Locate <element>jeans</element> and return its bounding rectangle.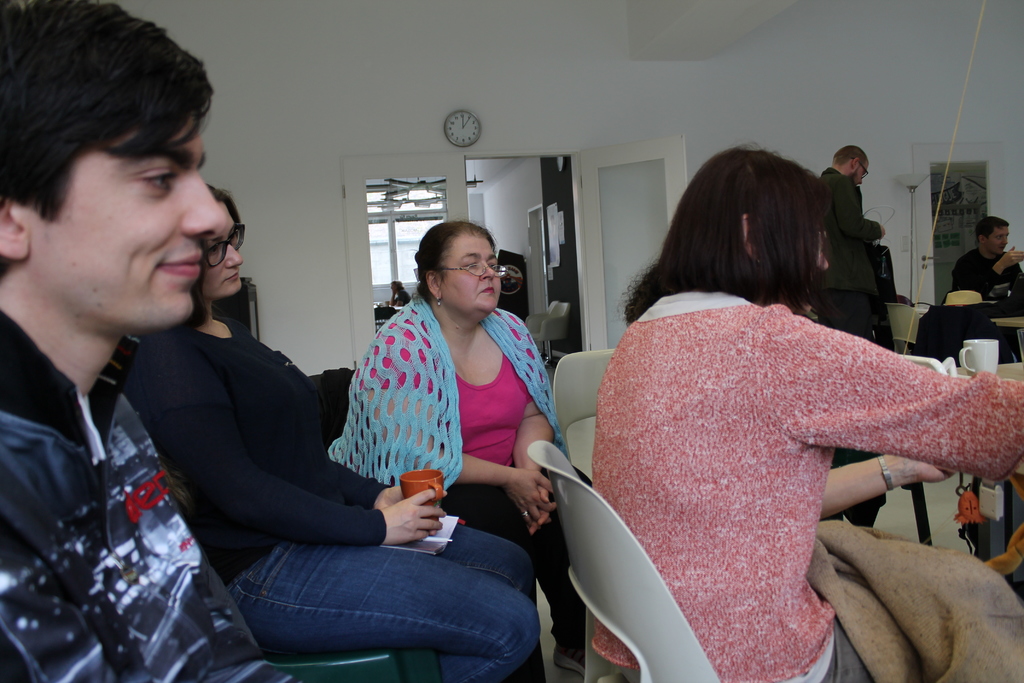
(left=216, top=515, right=532, bottom=668).
